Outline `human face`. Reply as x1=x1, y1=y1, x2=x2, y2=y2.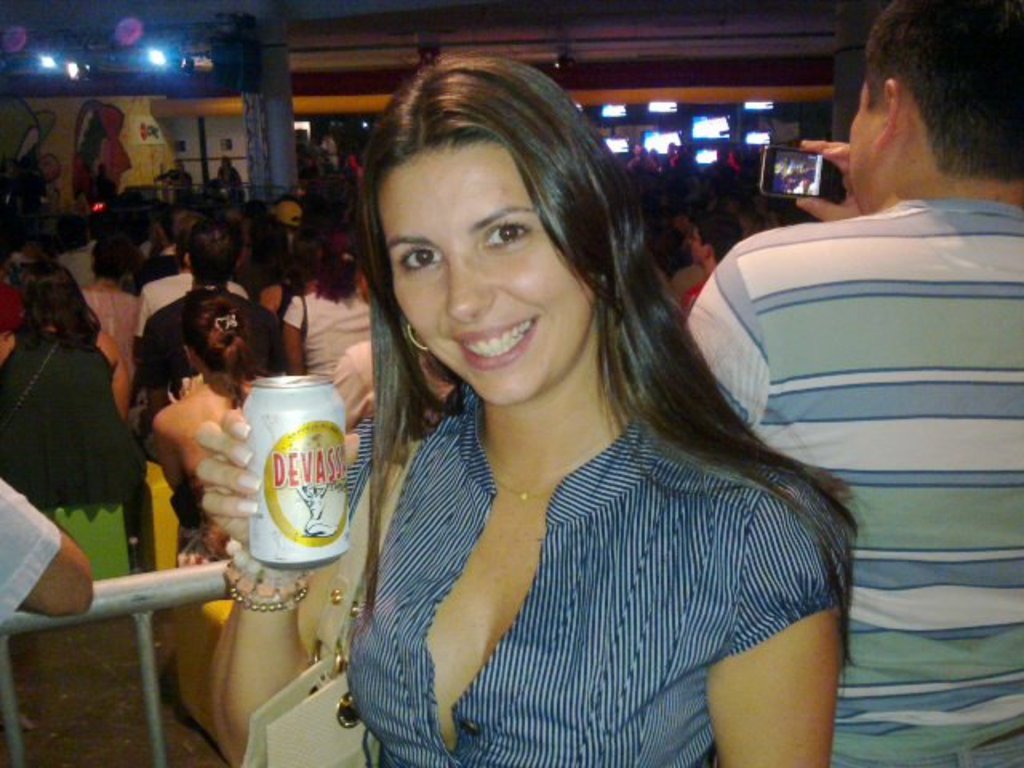
x1=378, y1=144, x2=598, y2=397.
